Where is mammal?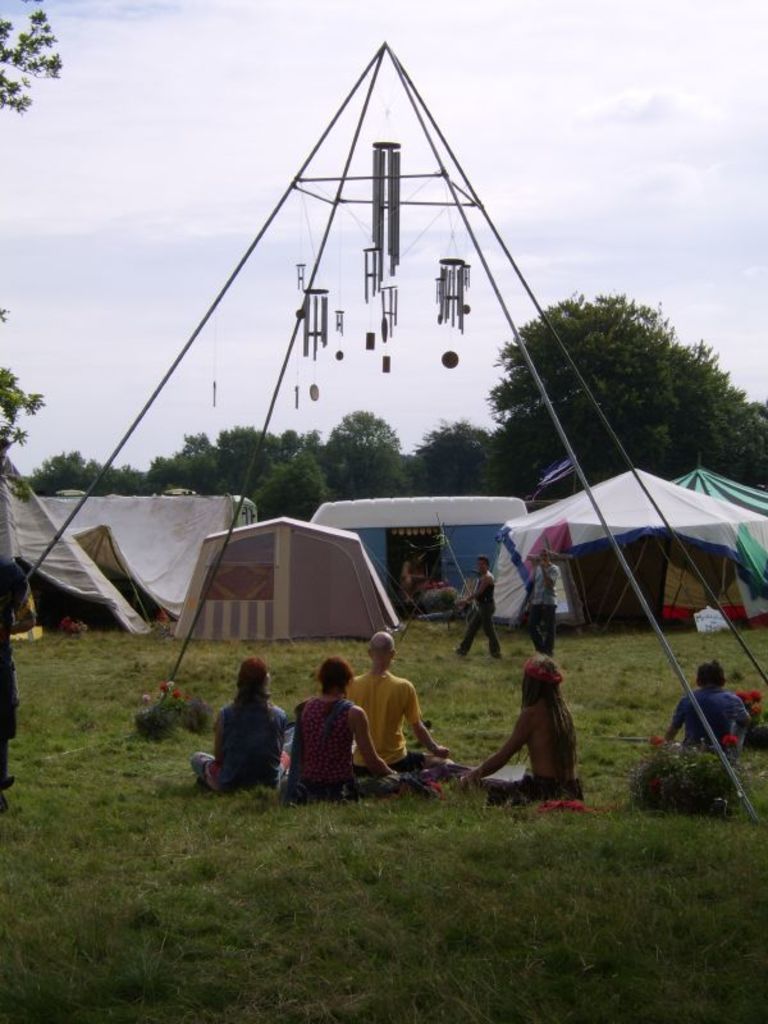
[left=0, top=556, right=35, bottom=808].
